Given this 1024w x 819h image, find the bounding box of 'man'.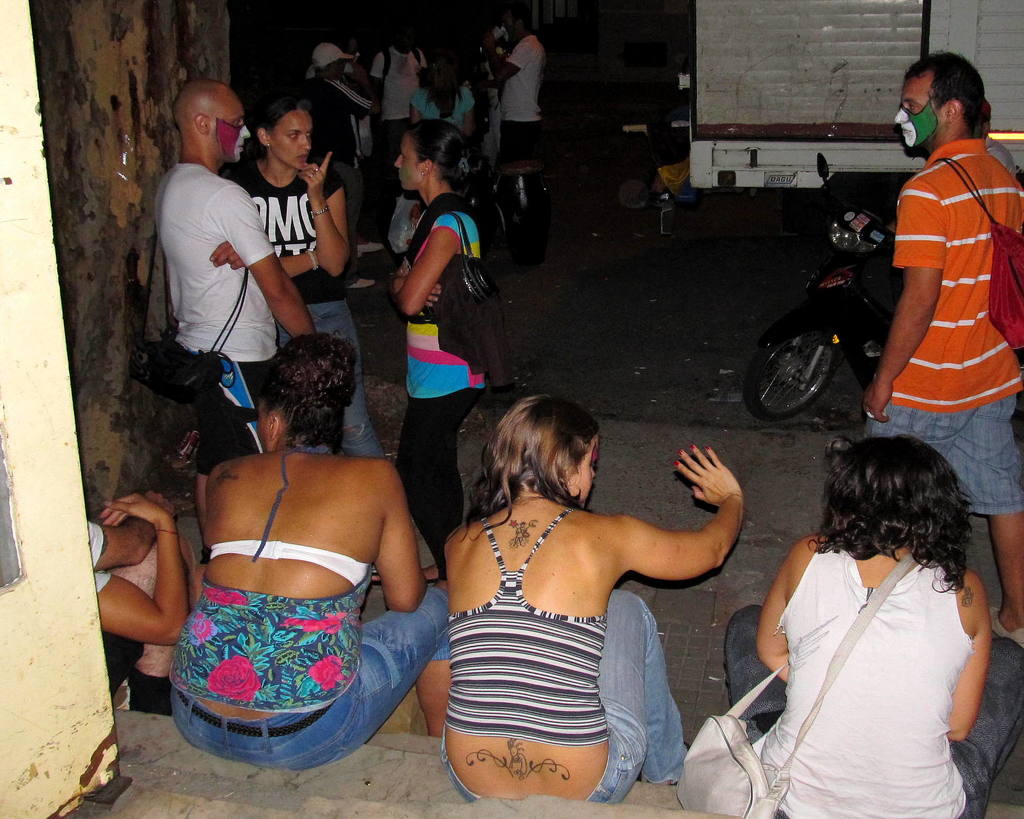
[860,49,1023,653].
